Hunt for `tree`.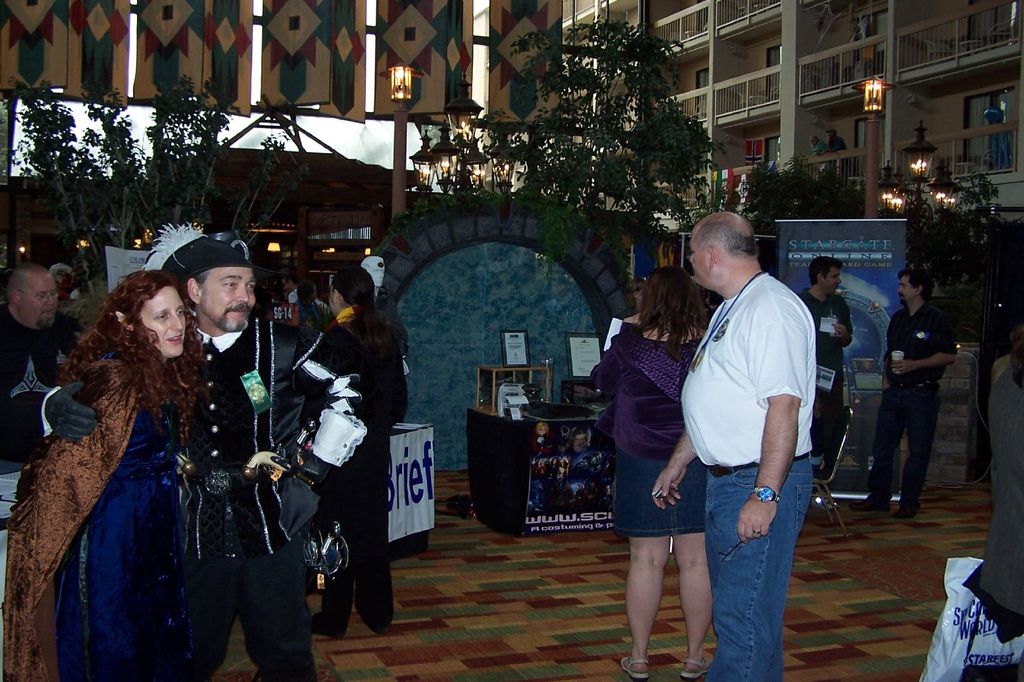
Hunted down at left=84, top=74, right=150, bottom=251.
